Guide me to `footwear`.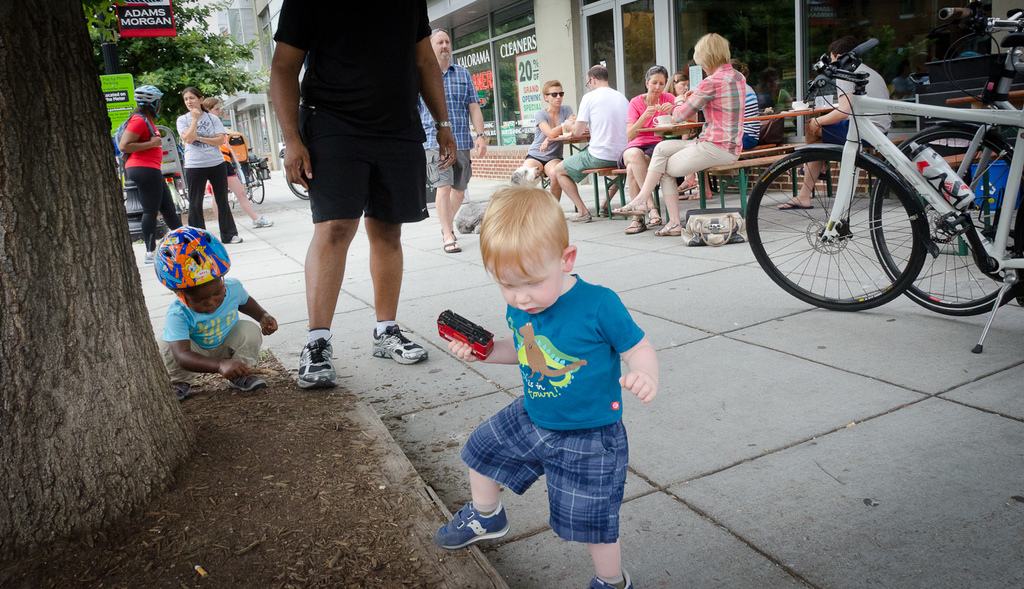
Guidance: [left=442, top=495, right=513, bottom=554].
